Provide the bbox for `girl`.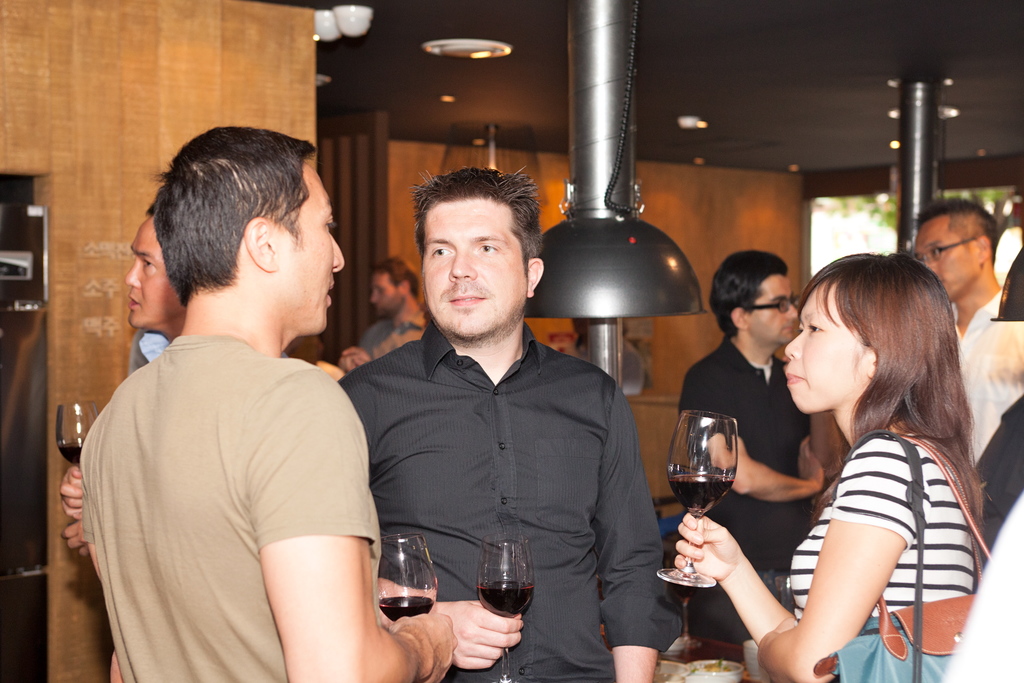
[left=668, top=252, right=982, bottom=682].
